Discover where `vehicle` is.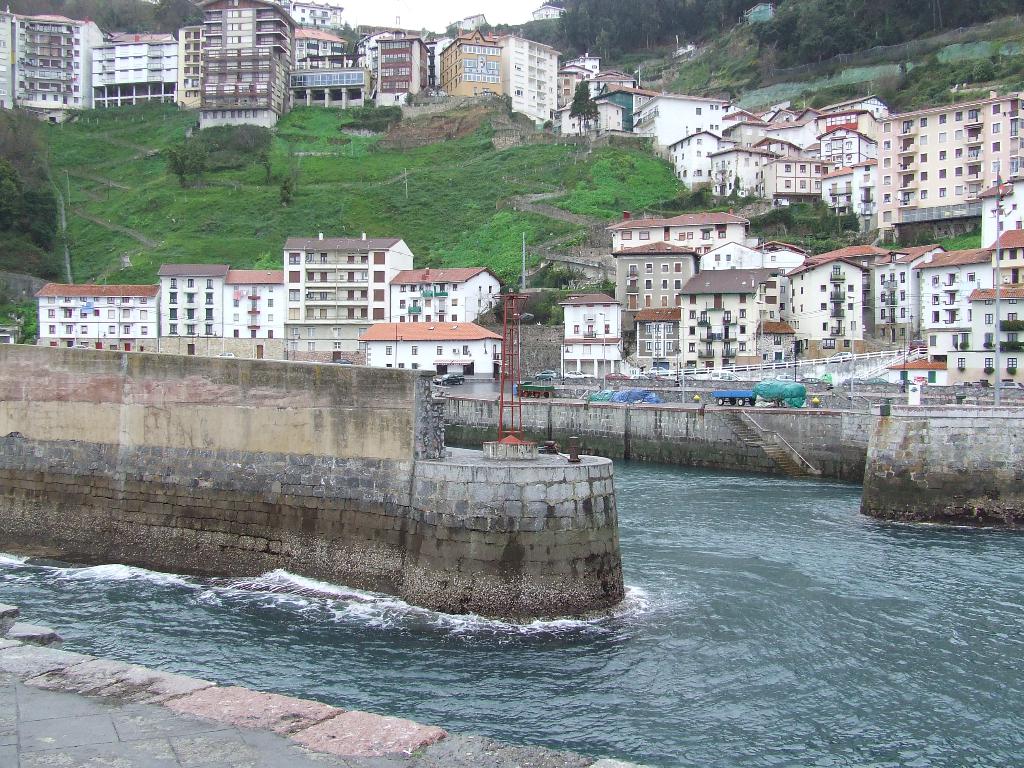
Discovered at (435,369,464,385).
